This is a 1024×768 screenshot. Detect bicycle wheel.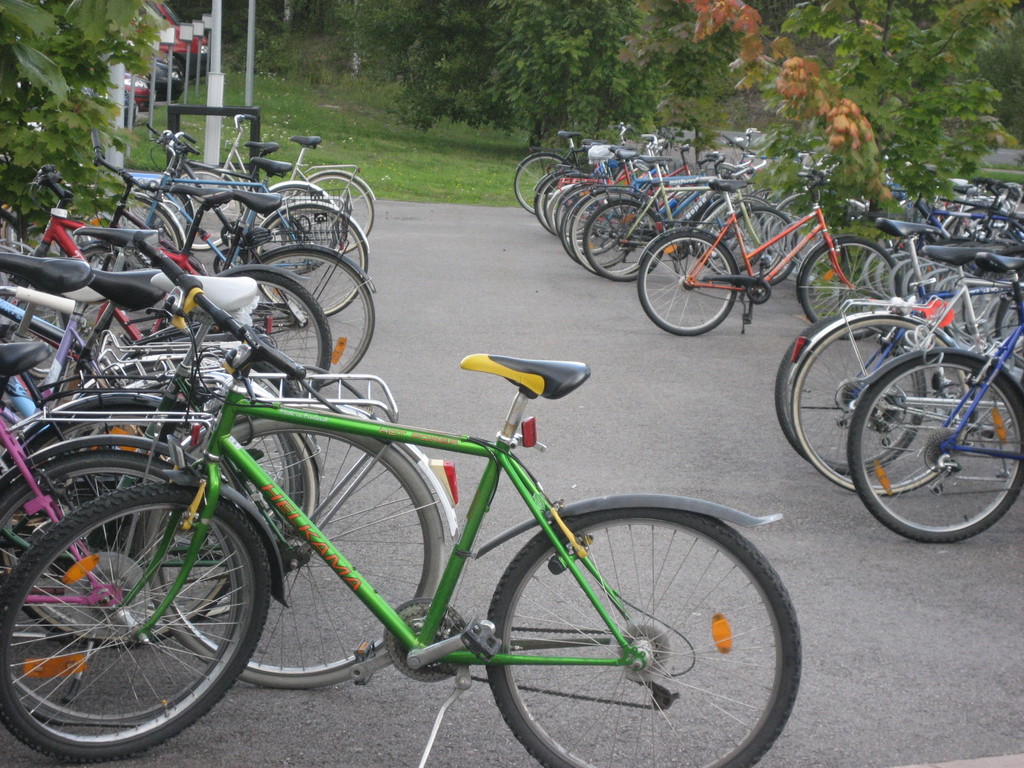
detection(563, 186, 637, 269).
